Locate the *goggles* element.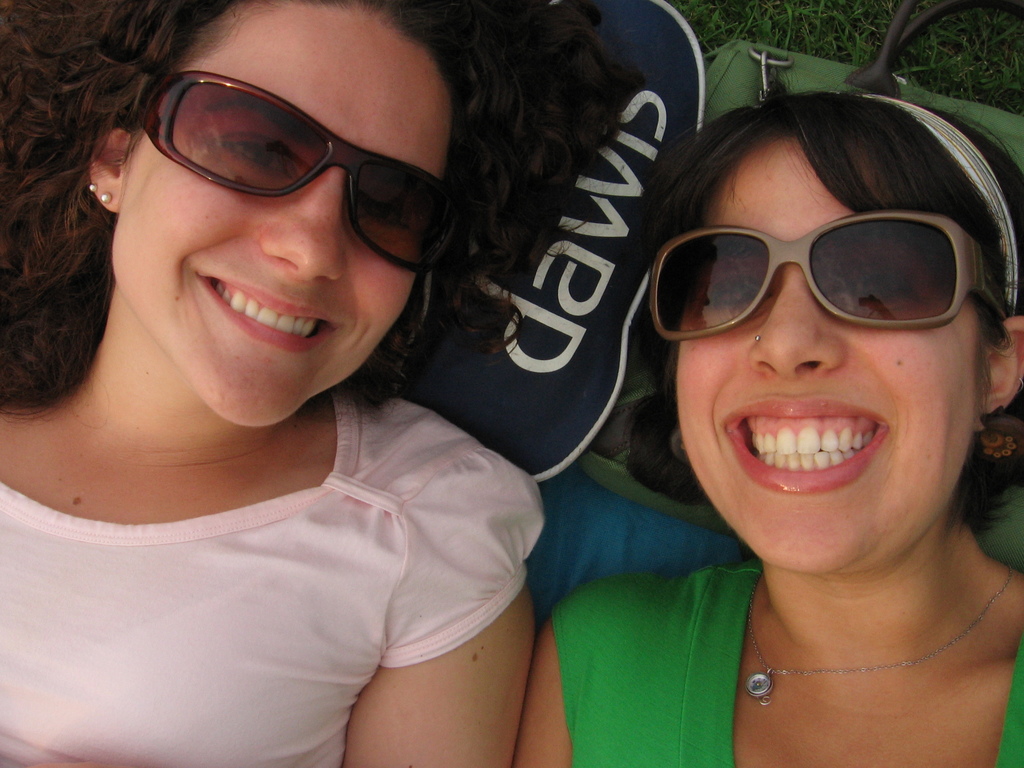
Element bbox: 643:214:1011:340.
